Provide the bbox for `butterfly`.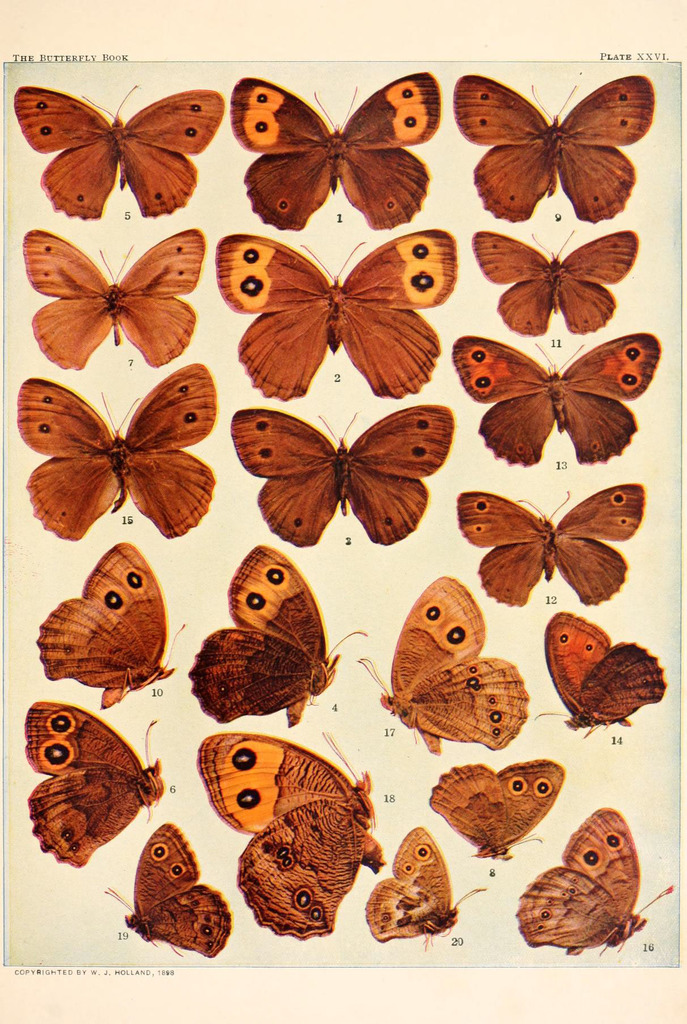
{"left": 533, "top": 617, "right": 667, "bottom": 741}.
